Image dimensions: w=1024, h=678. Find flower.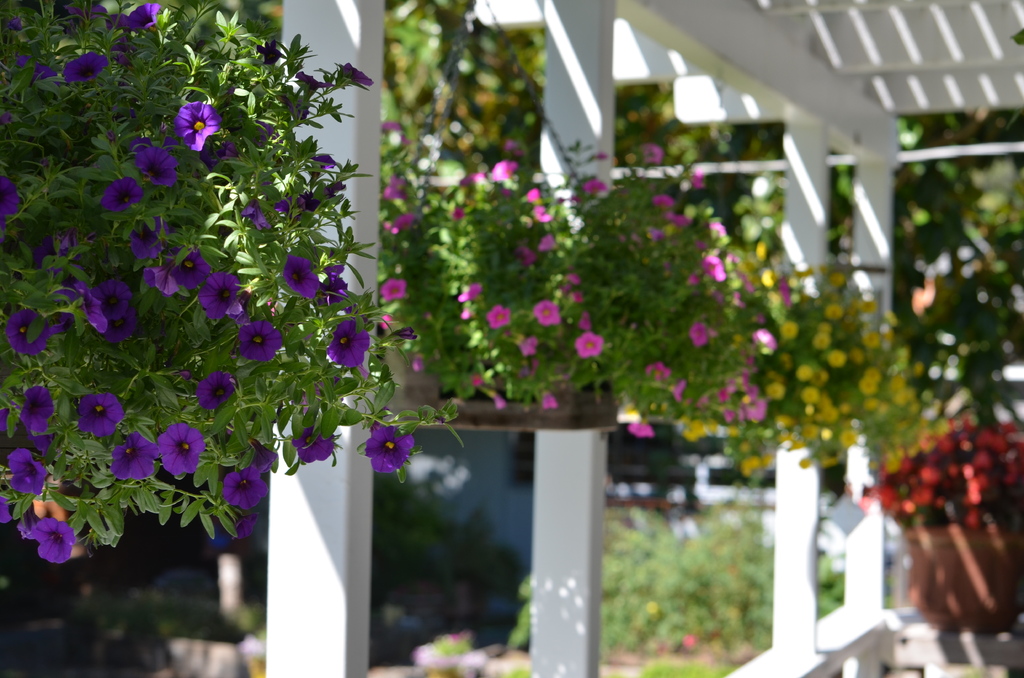
crop(705, 220, 727, 235).
